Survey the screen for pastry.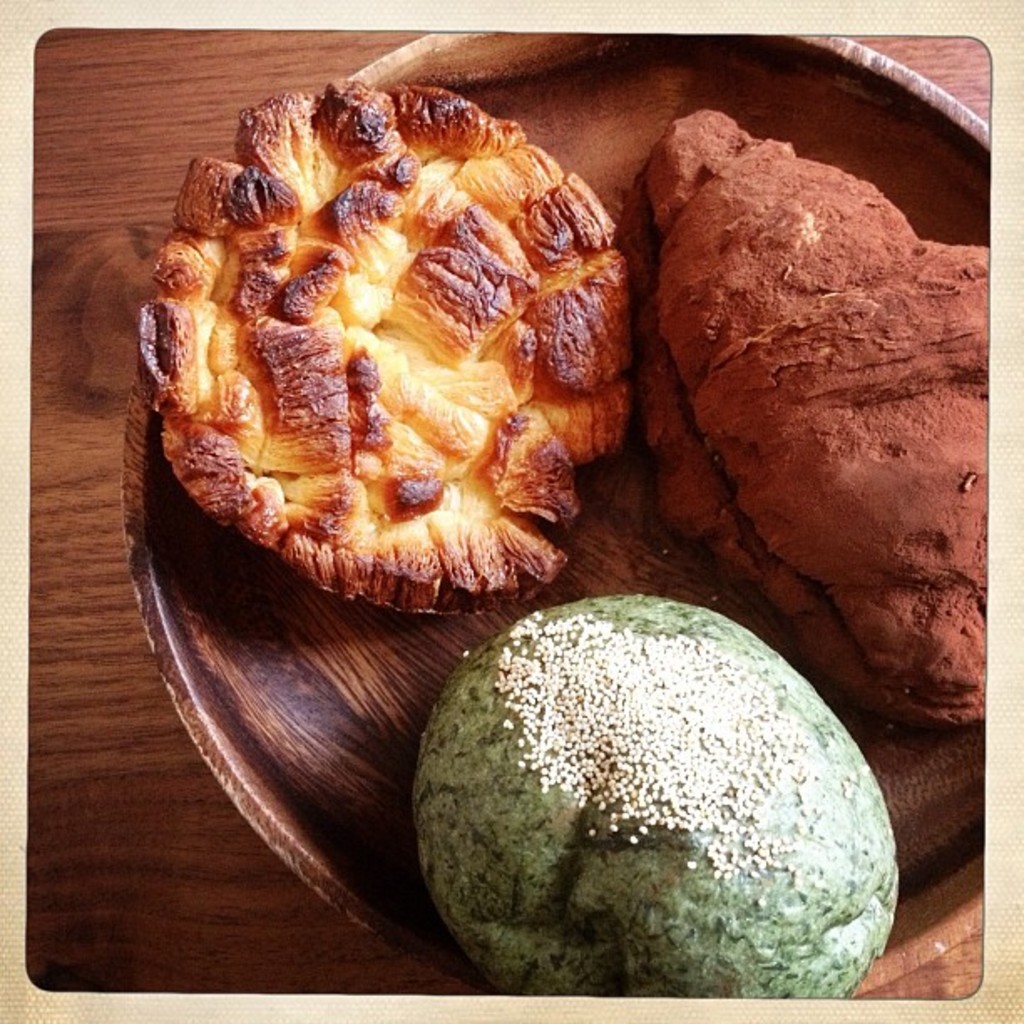
Survey found: 120,85,671,651.
